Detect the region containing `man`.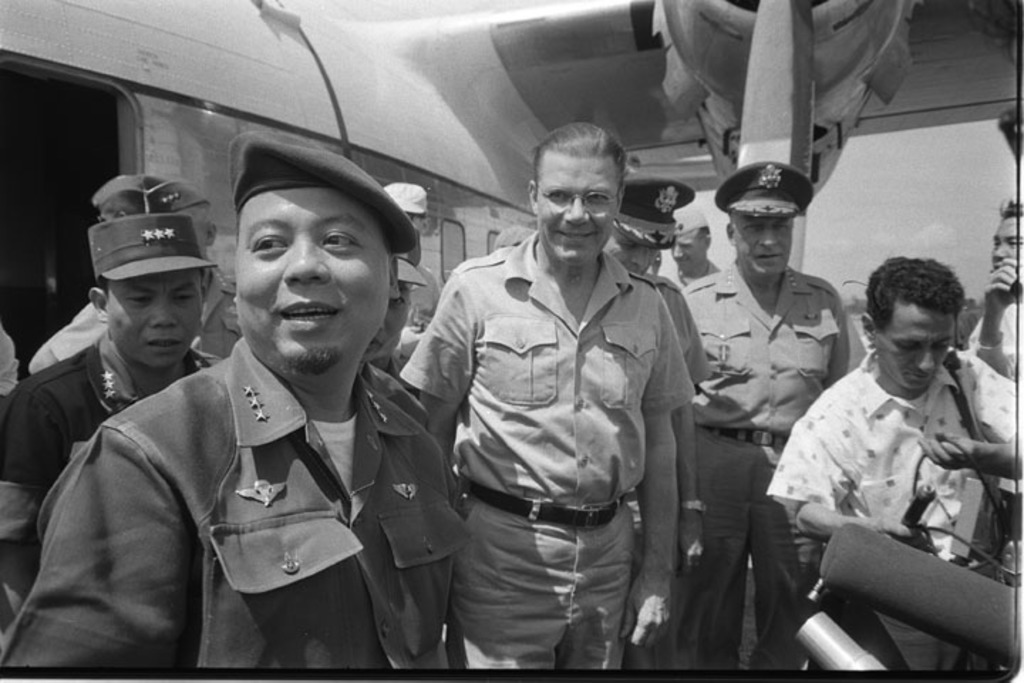
bbox(356, 228, 427, 427).
